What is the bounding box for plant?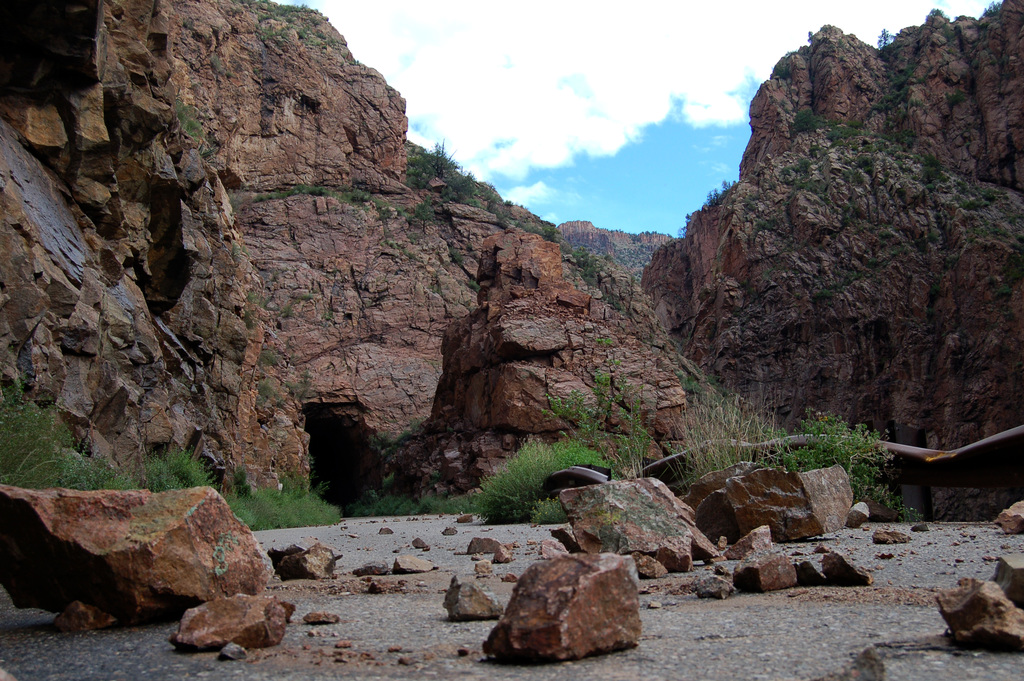
<bbox>370, 422, 416, 474</bbox>.
